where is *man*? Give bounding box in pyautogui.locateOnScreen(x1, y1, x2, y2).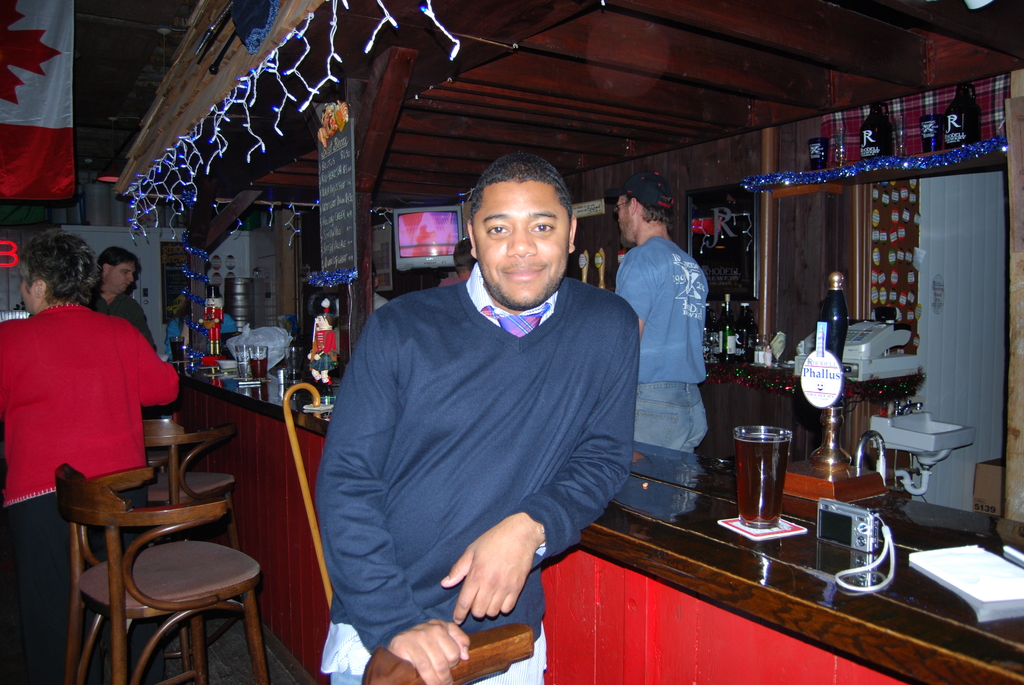
pyautogui.locateOnScreen(612, 168, 710, 448).
